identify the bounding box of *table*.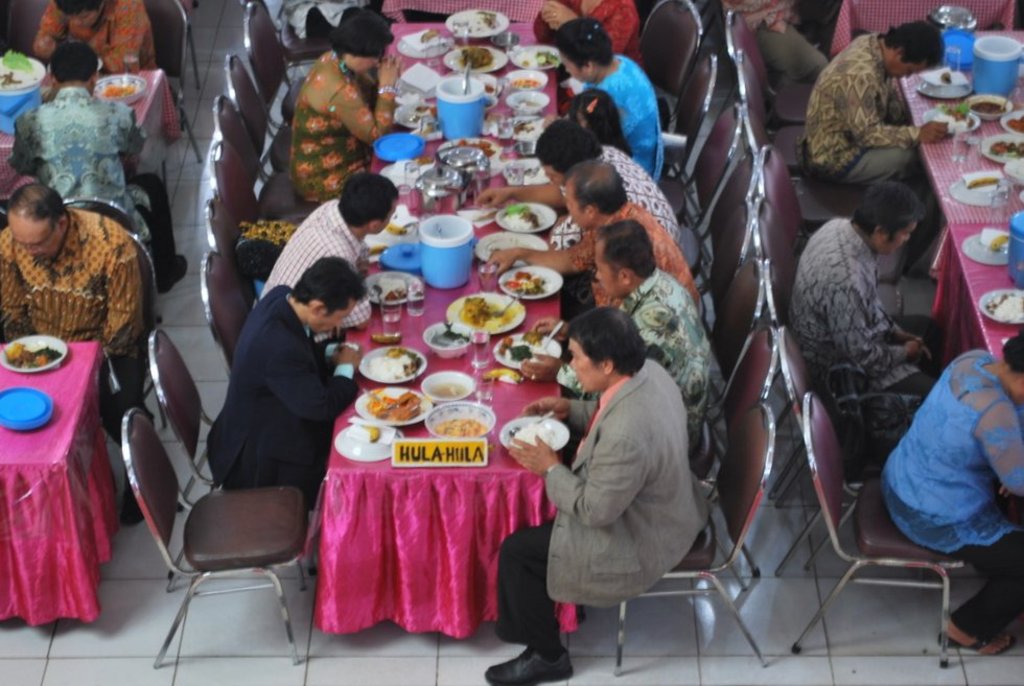
bbox(0, 344, 120, 628).
